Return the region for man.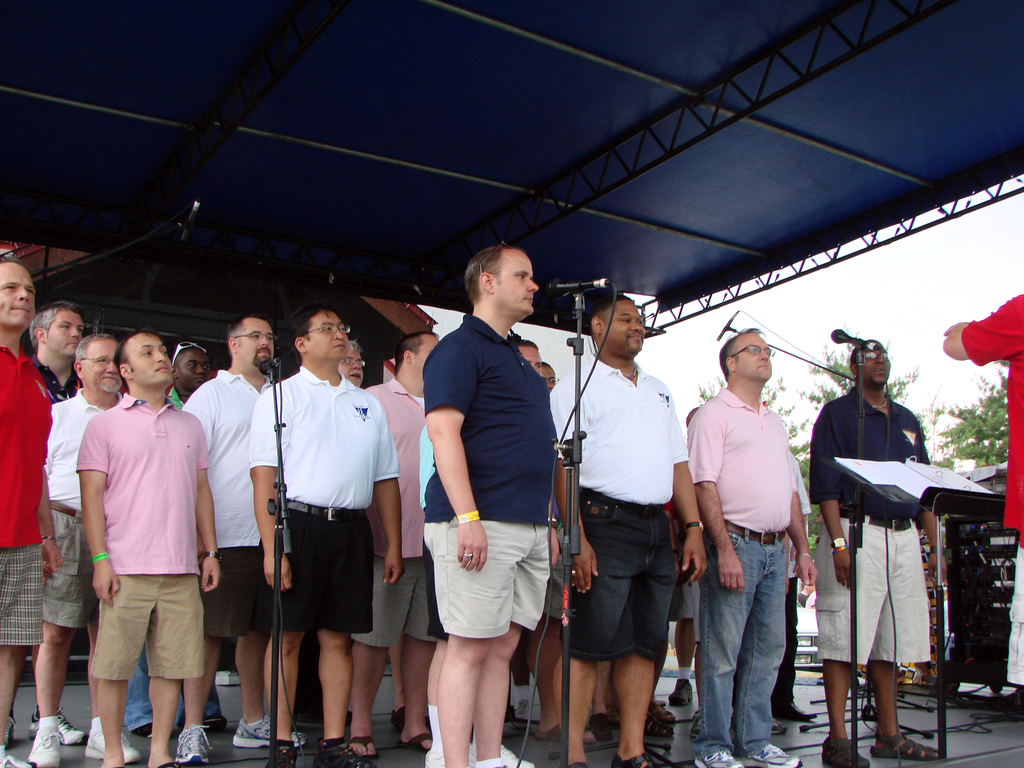
423/236/559/767.
